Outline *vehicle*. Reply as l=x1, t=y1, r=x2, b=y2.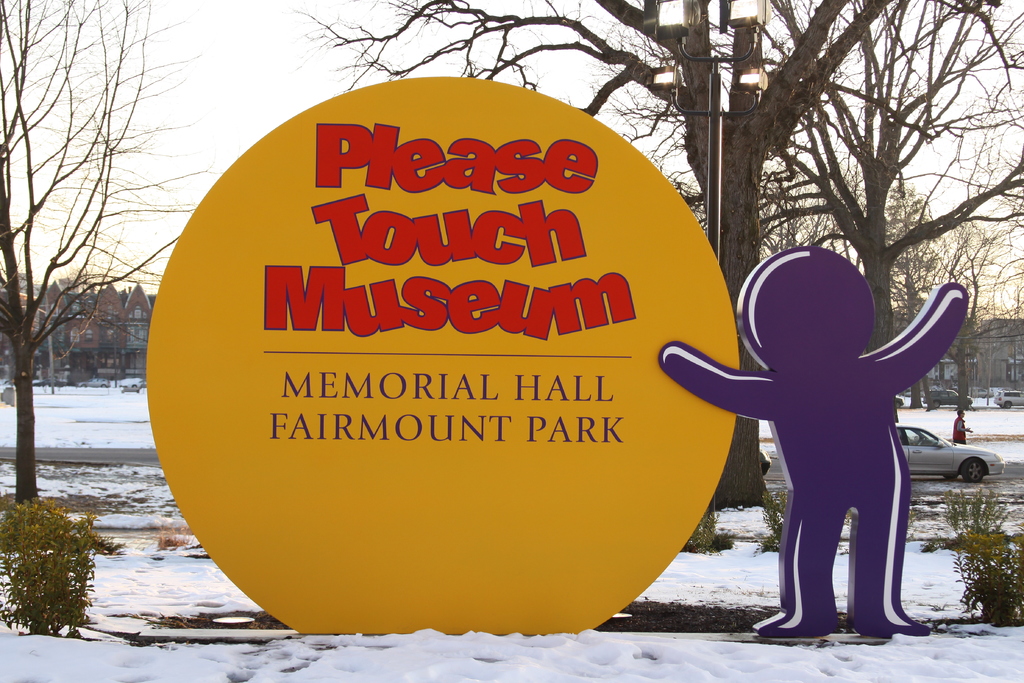
l=911, t=415, r=1005, b=499.
